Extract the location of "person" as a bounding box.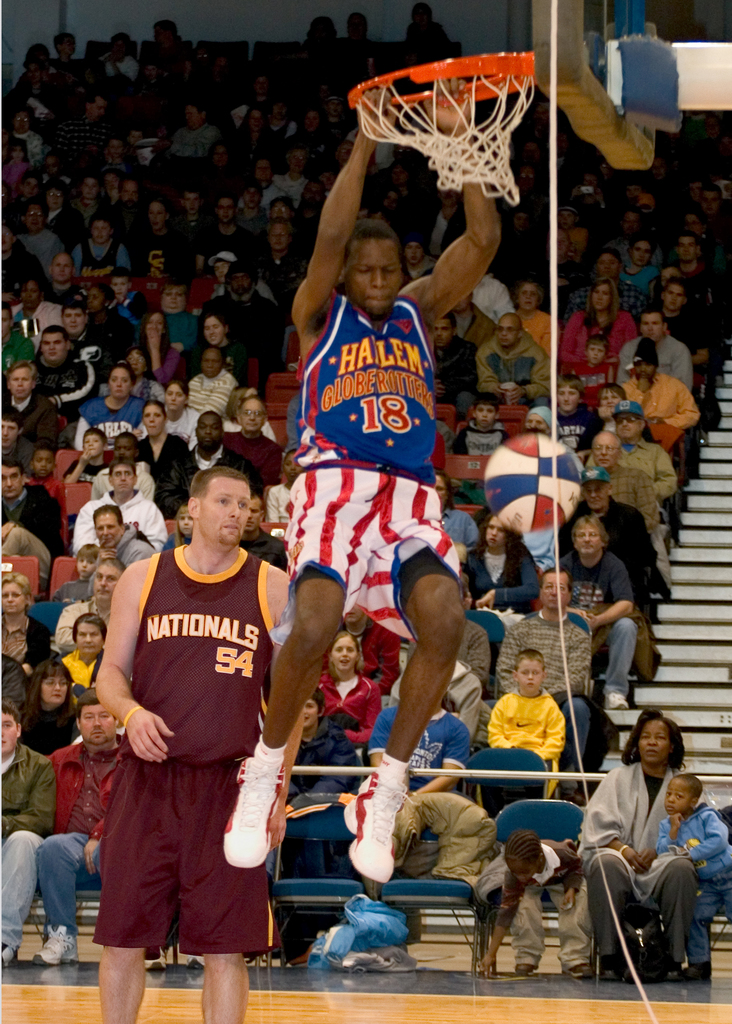
x1=243, y1=154, x2=286, y2=209.
